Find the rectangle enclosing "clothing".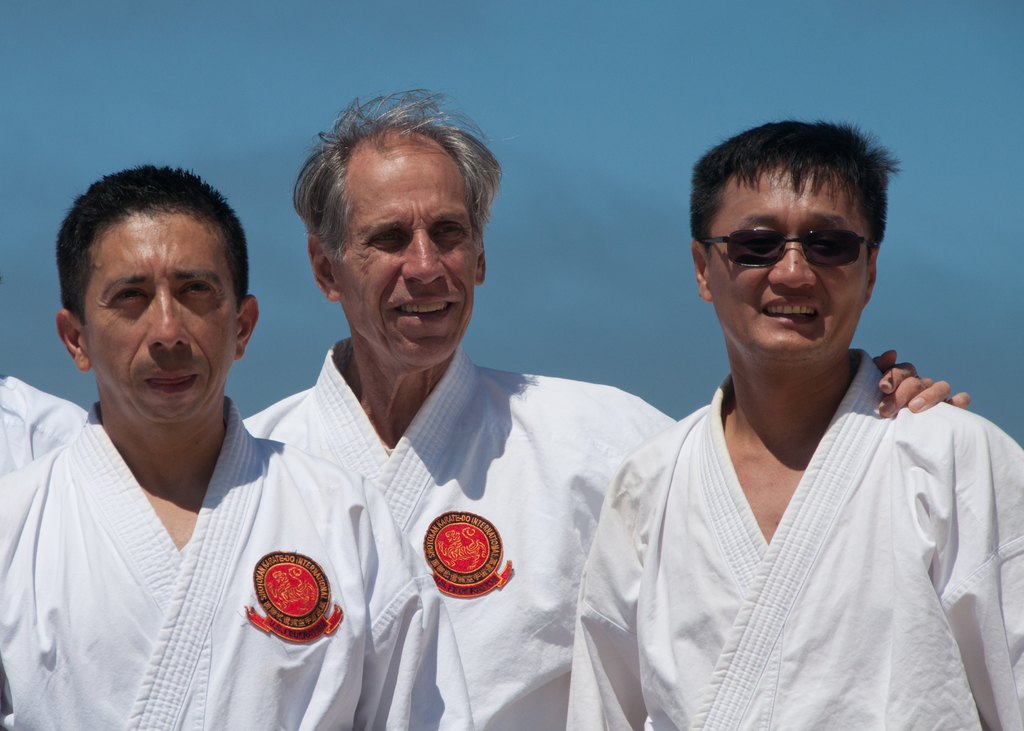
0, 374, 84, 485.
